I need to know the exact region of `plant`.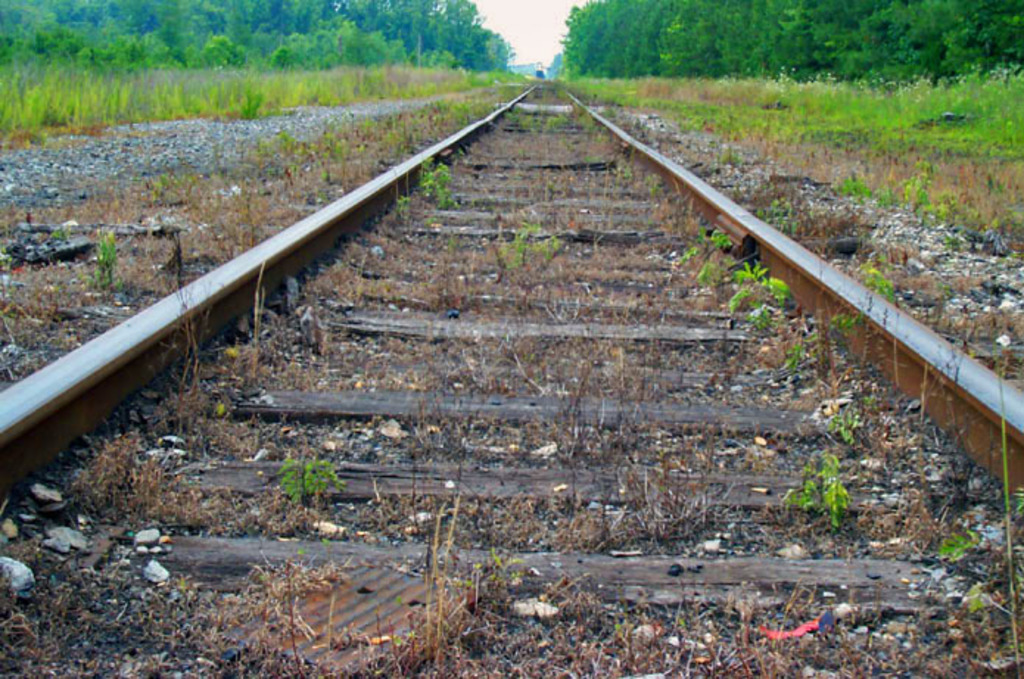
Region: <box>866,265,899,302</box>.
